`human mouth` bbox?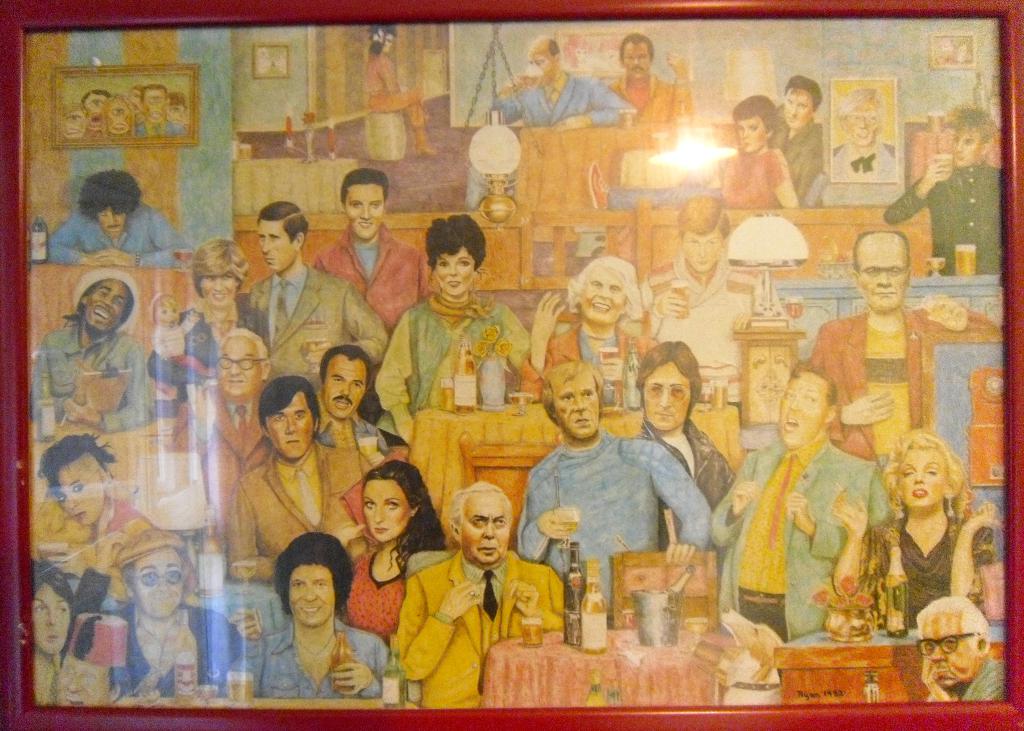
{"x1": 629, "y1": 63, "x2": 649, "y2": 73}
